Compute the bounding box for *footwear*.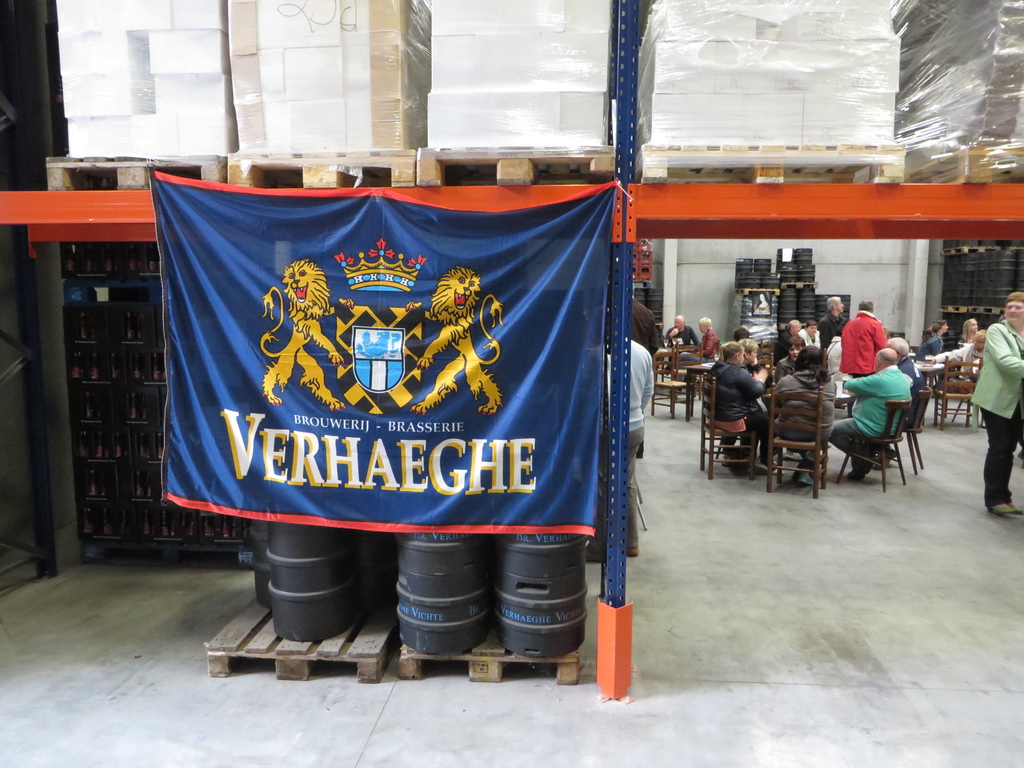
bbox=(991, 503, 1023, 519).
